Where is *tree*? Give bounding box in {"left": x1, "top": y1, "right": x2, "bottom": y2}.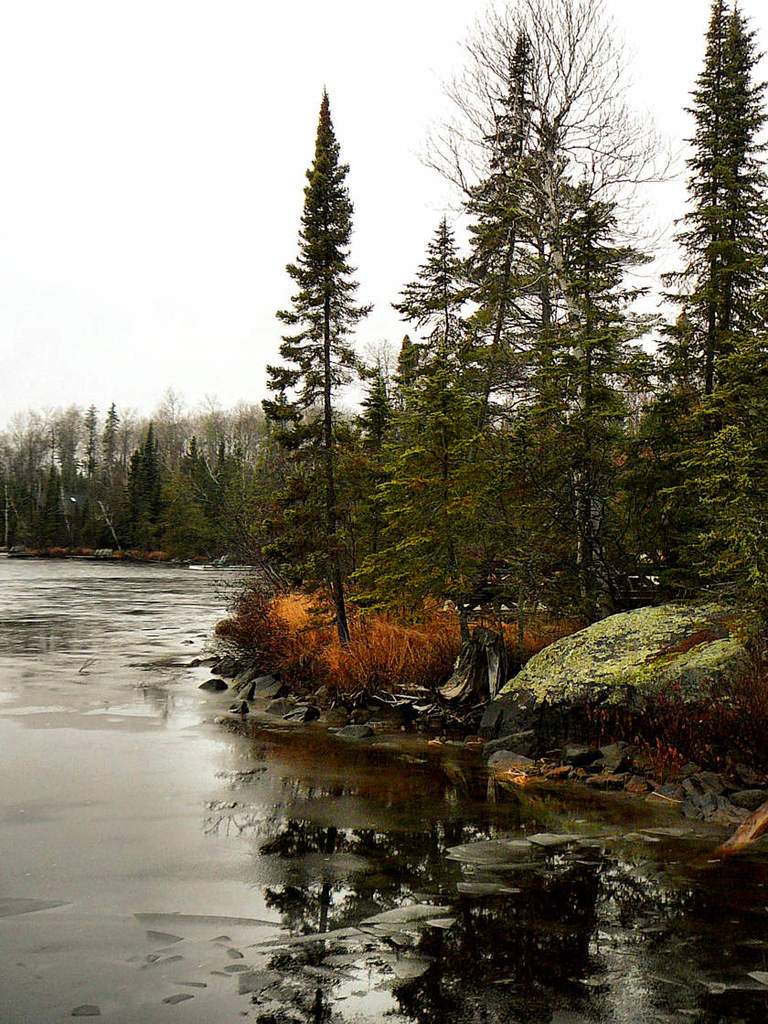
{"left": 158, "top": 426, "right": 211, "bottom": 542}.
